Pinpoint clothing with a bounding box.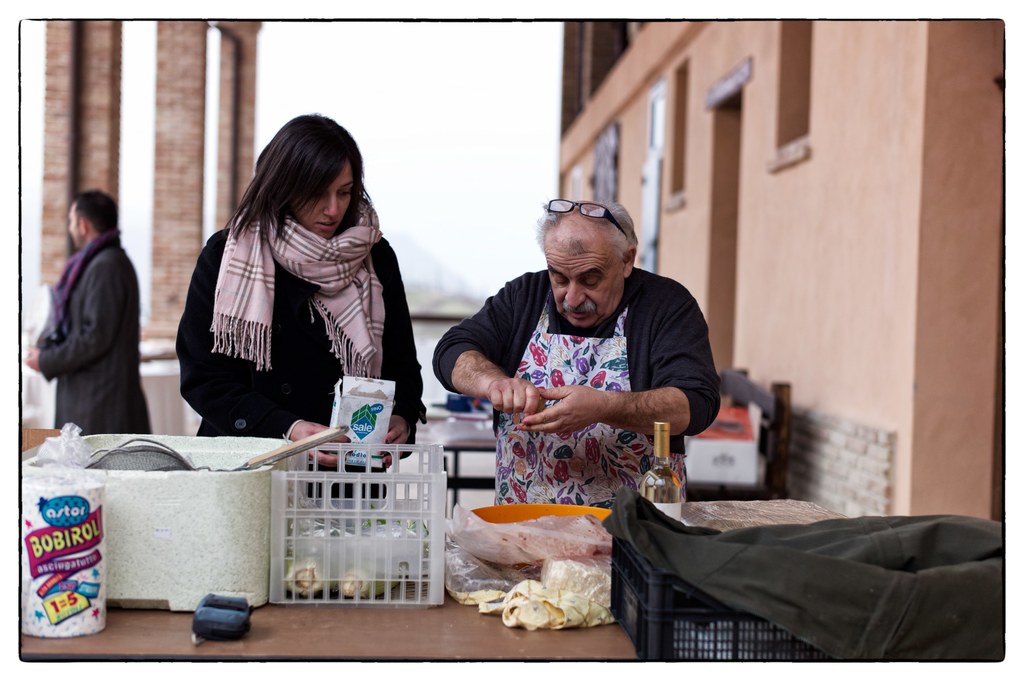
rect(178, 230, 438, 440).
